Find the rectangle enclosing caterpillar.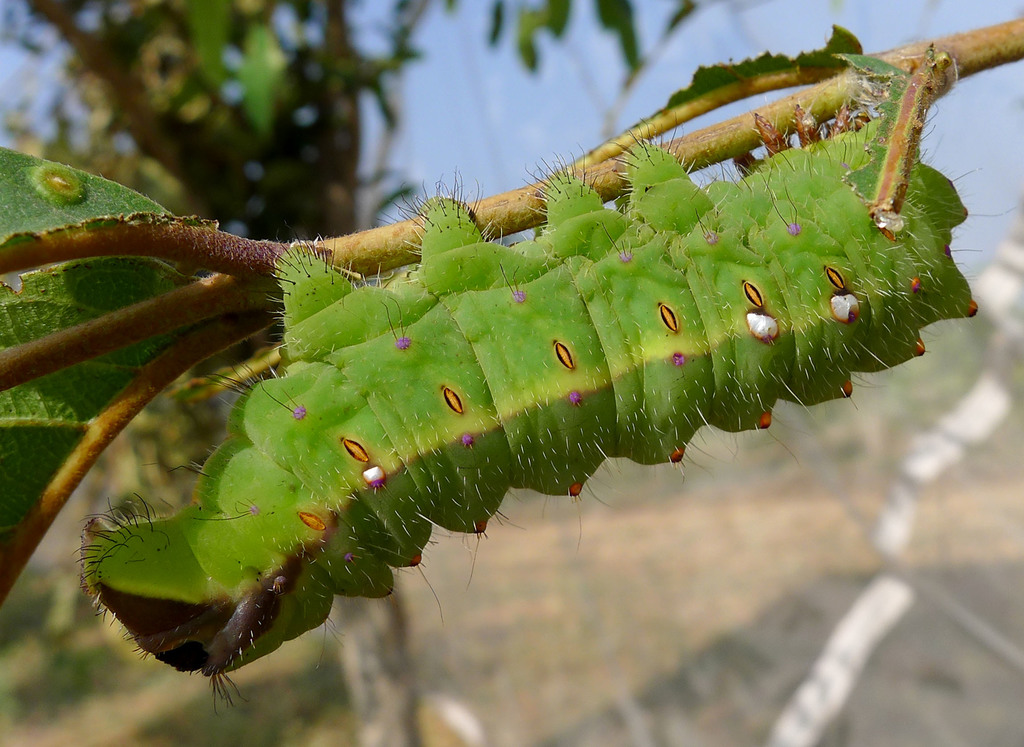
71, 44, 1016, 718.
